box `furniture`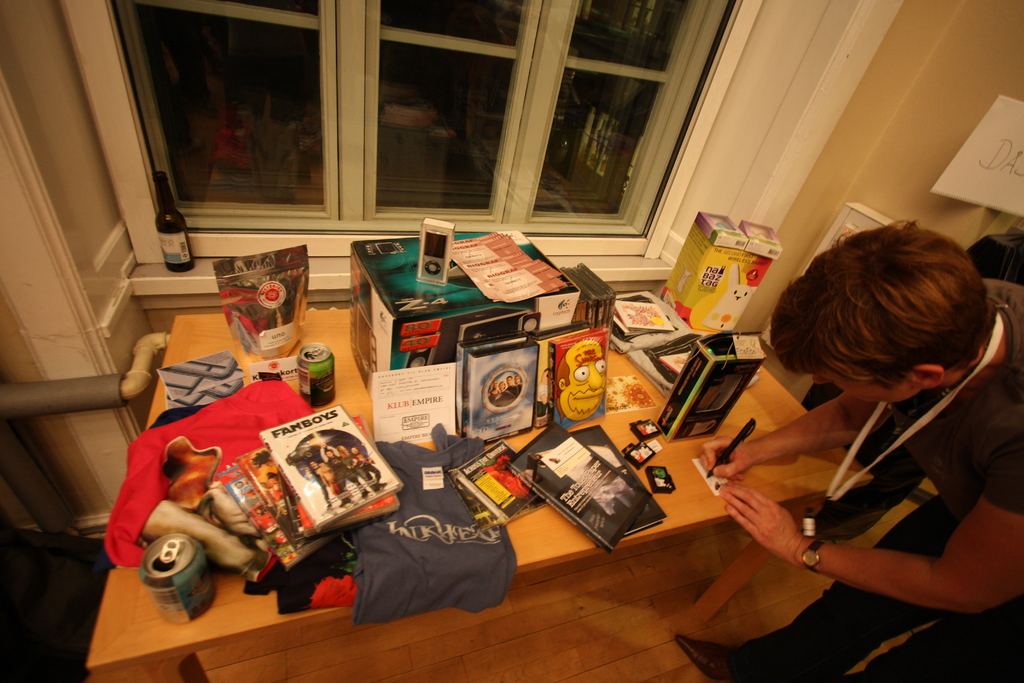
(85,301,874,682)
